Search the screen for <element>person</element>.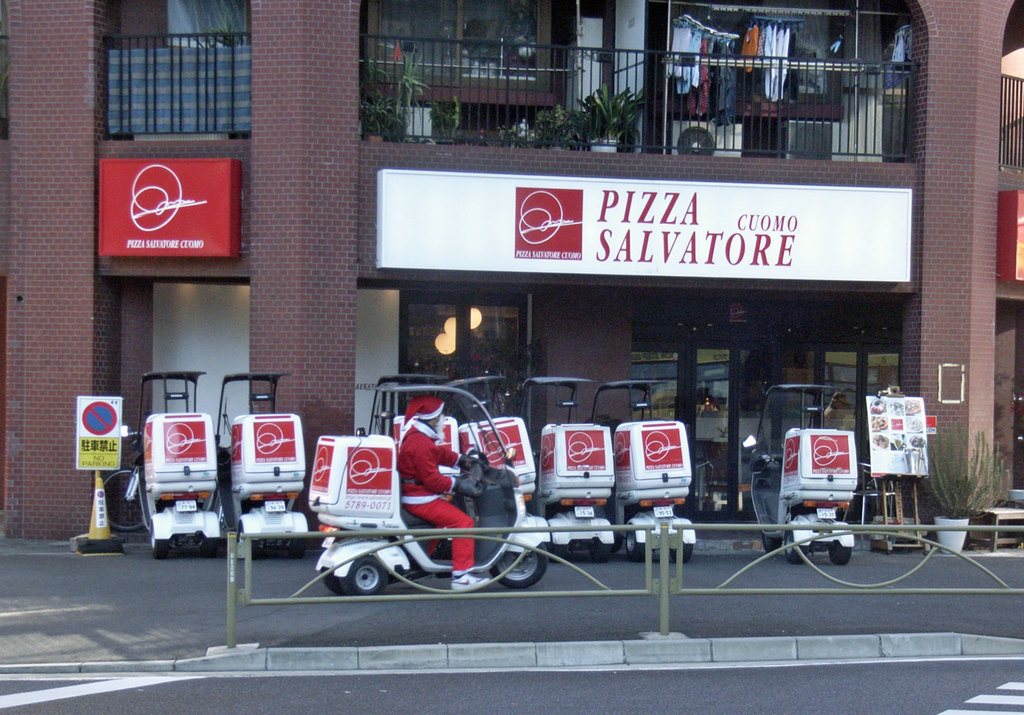
Found at {"x1": 399, "y1": 396, "x2": 506, "y2": 593}.
